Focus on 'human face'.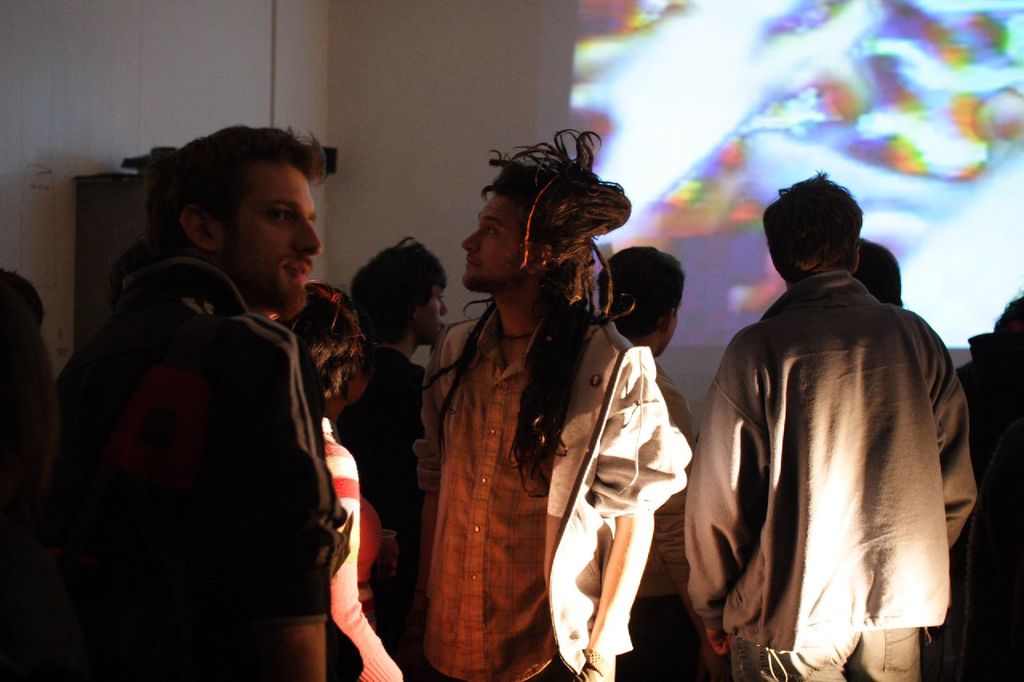
Focused at {"left": 460, "top": 187, "right": 537, "bottom": 300}.
